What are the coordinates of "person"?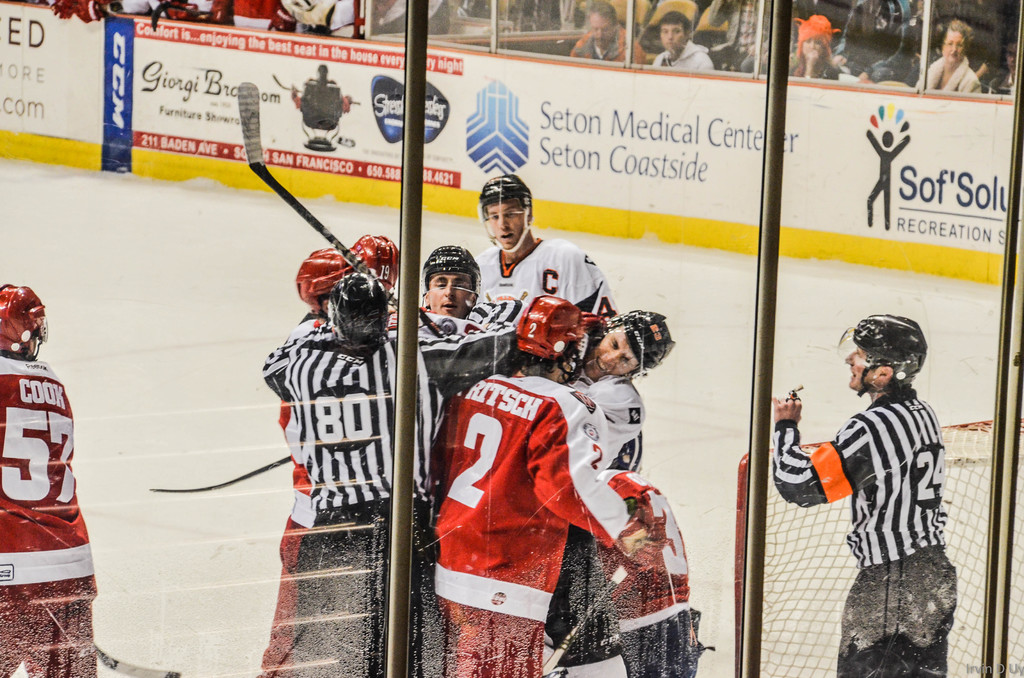
790, 13, 840, 79.
